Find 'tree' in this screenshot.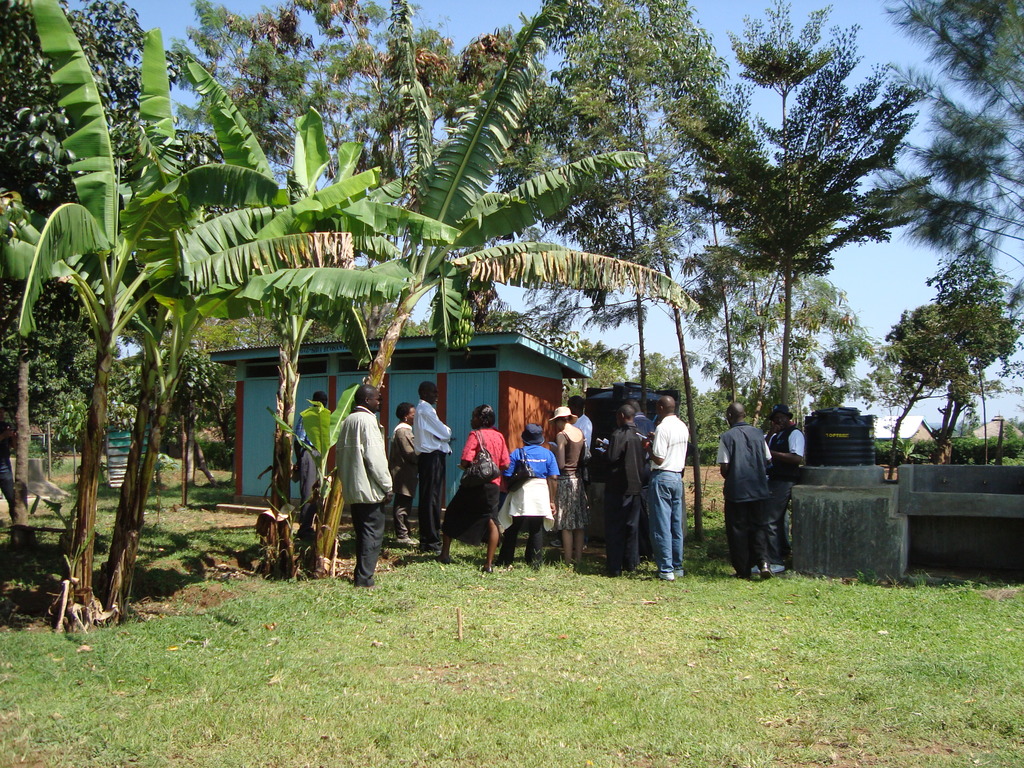
The bounding box for 'tree' is detection(892, 0, 1023, 268).
